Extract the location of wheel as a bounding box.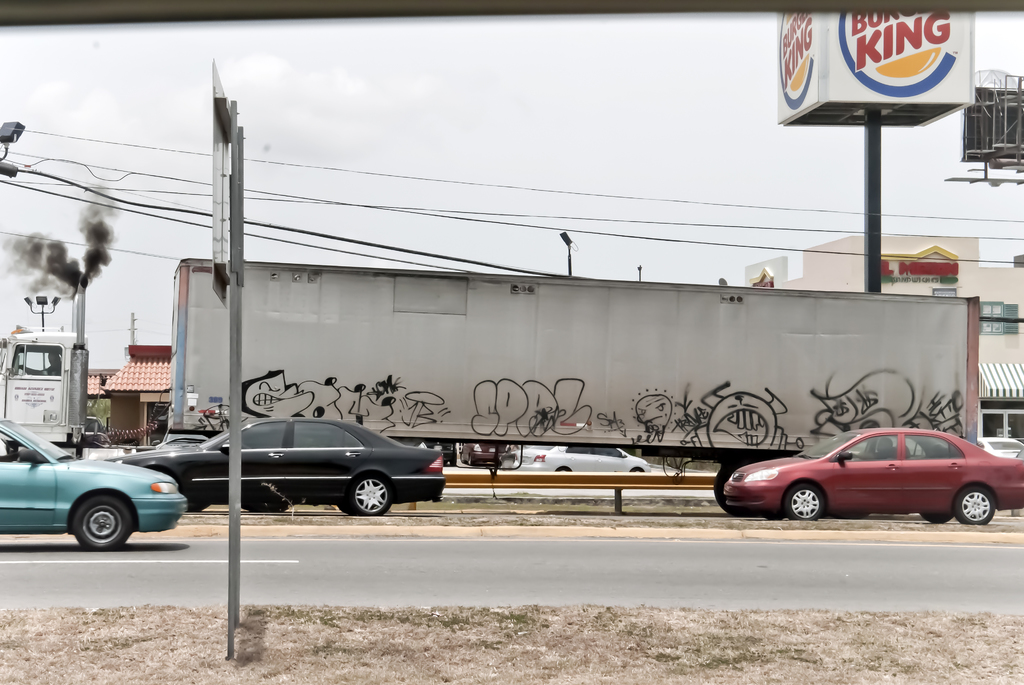
(73,489,127,549).
